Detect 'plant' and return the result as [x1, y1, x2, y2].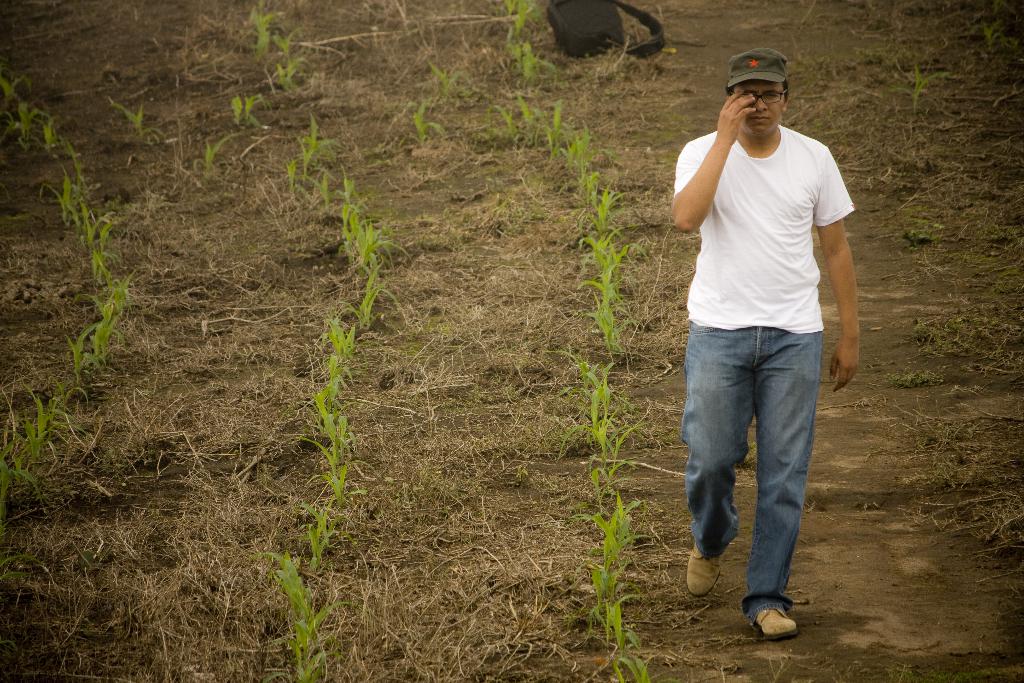
[430, 62, 470, 100].
